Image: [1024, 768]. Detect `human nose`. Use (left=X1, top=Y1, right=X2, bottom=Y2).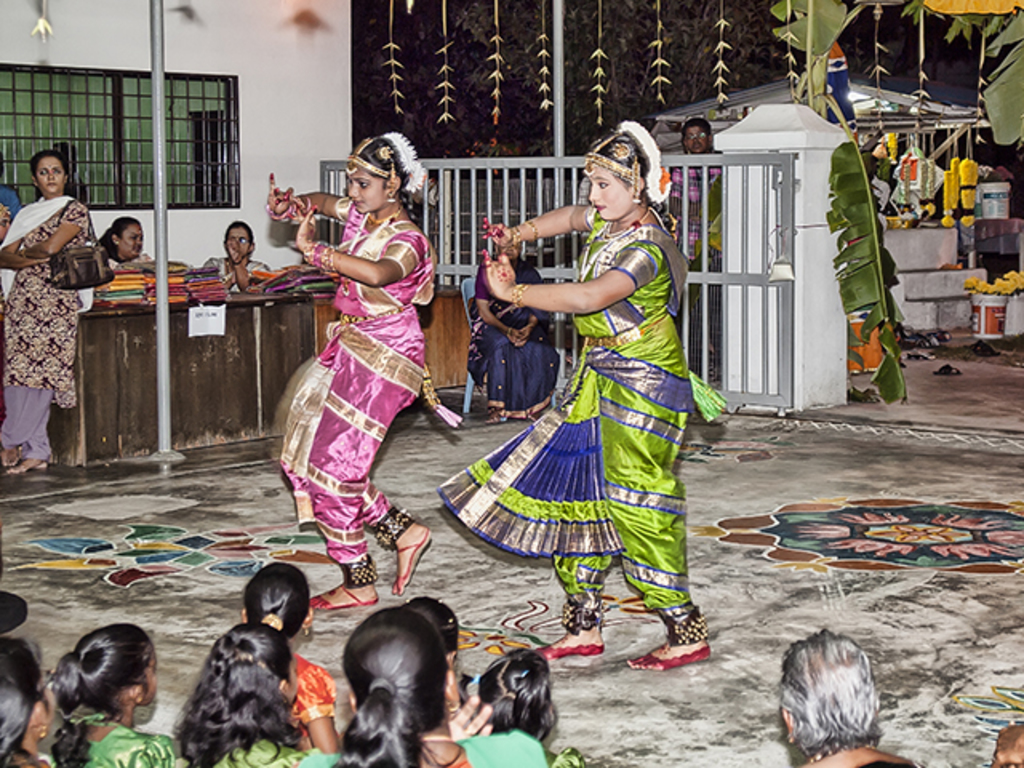
(left=342, top=181, right=357, bottom=198).
